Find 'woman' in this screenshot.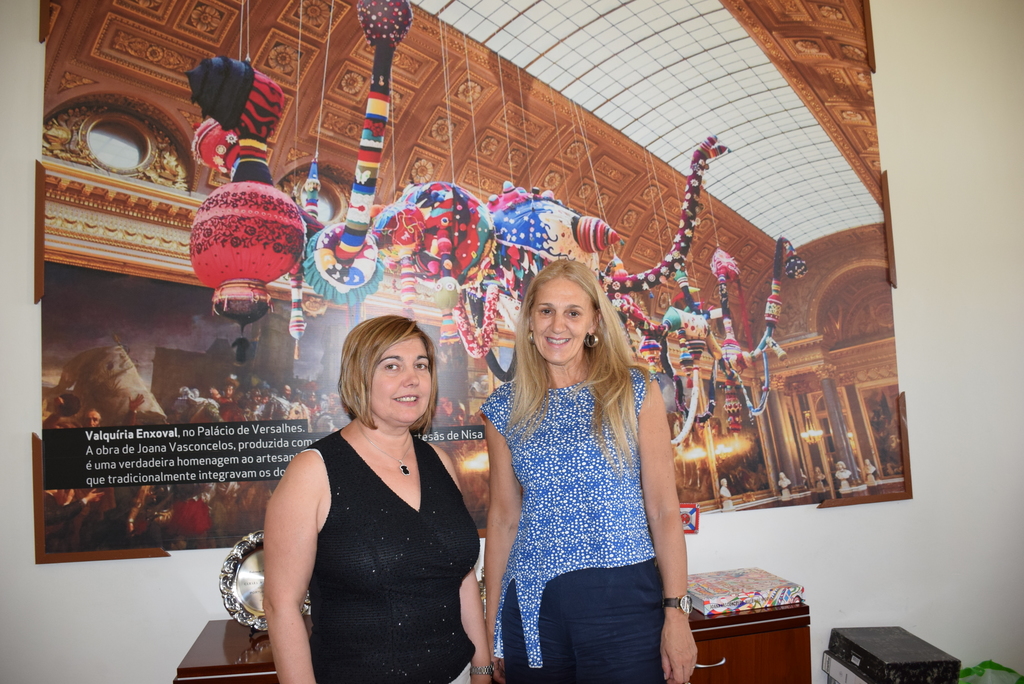
The bounding box for 'woman' is Rect(480, 258, 699, 683).
